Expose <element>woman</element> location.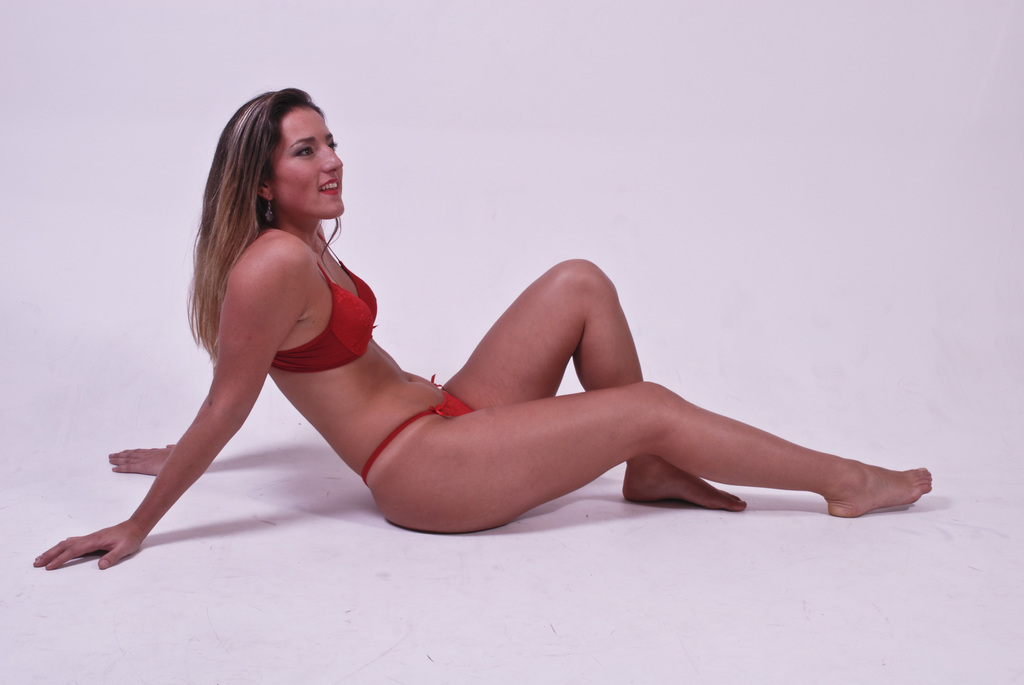
Exposed at BBox(162, 116, 890, 560).
